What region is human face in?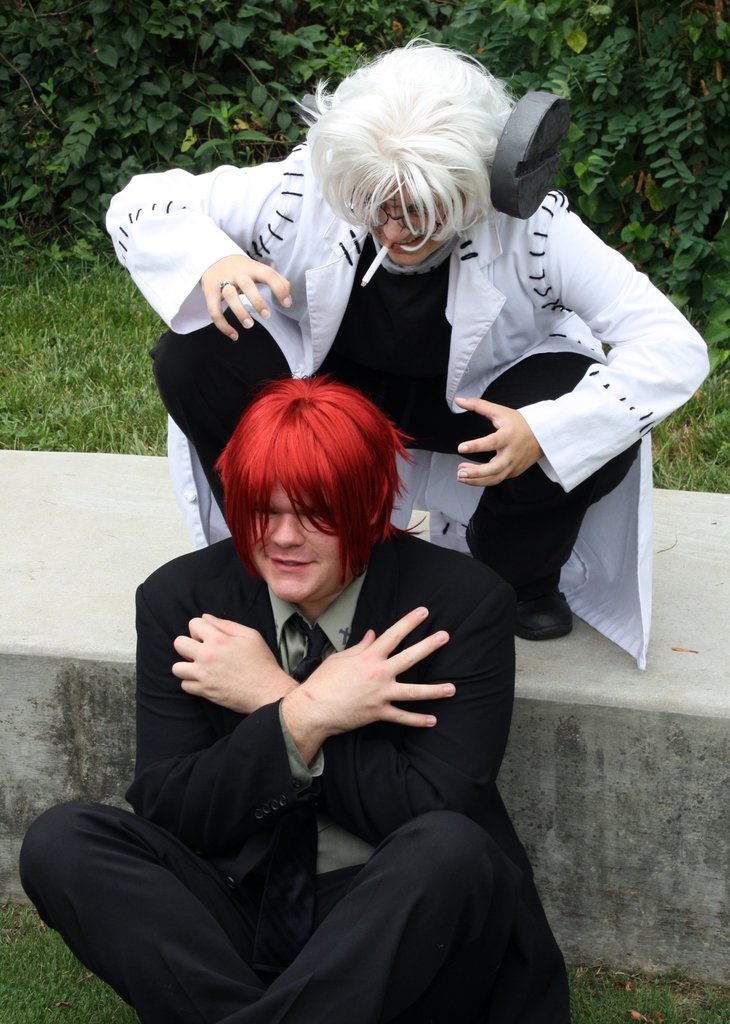
pyautogui.locateOnScreen(250, 487, 347, 605).
